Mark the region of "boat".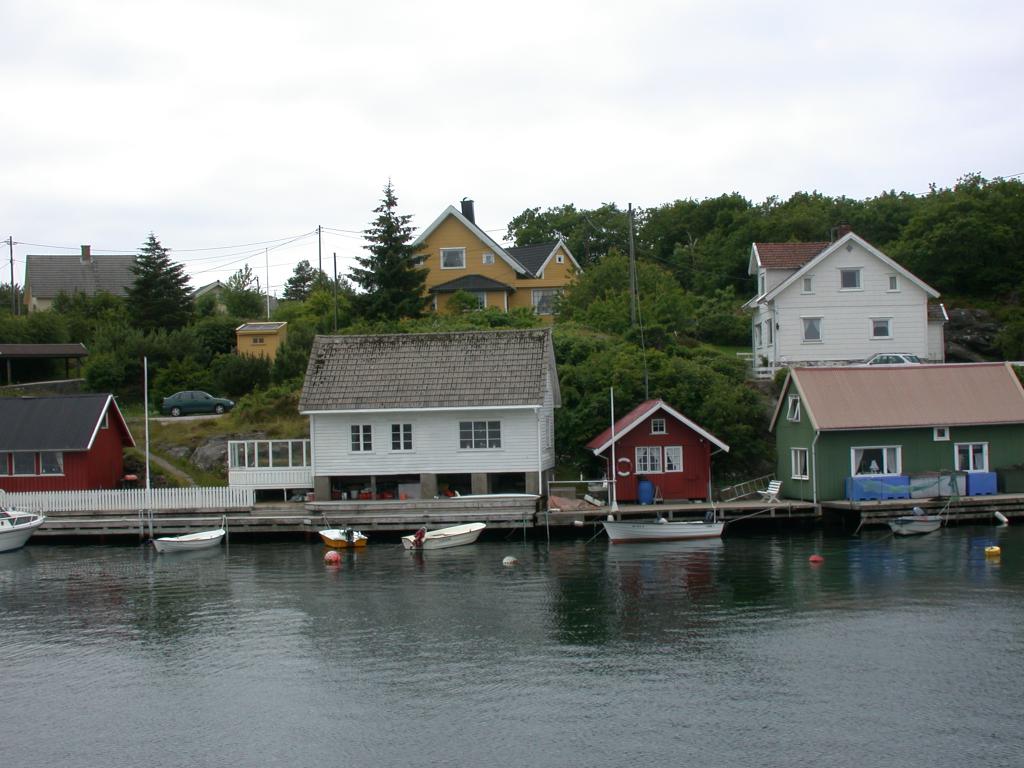
Region: 0 506 46 555.
